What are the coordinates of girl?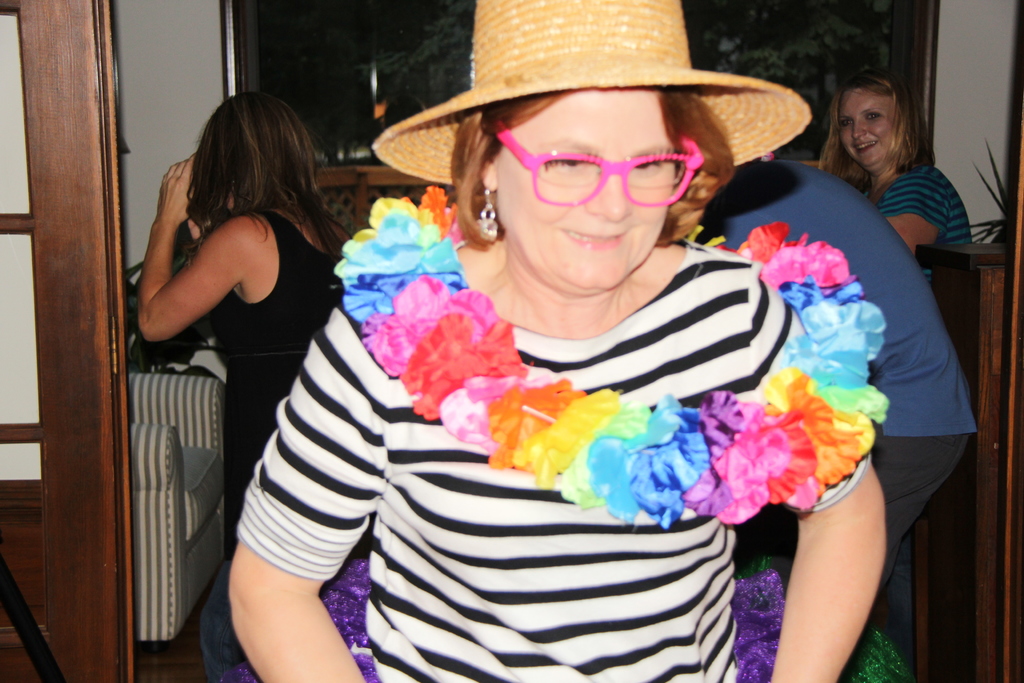
bbox=(813, 63, 975, 293).
